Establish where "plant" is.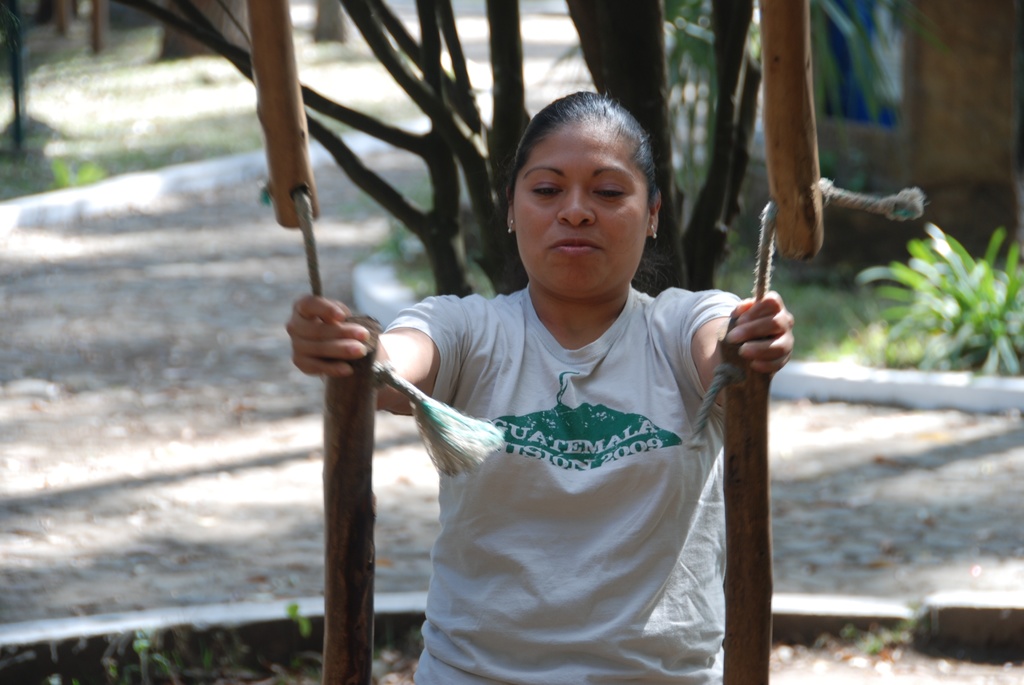
Established at [710,159,1014,359].
